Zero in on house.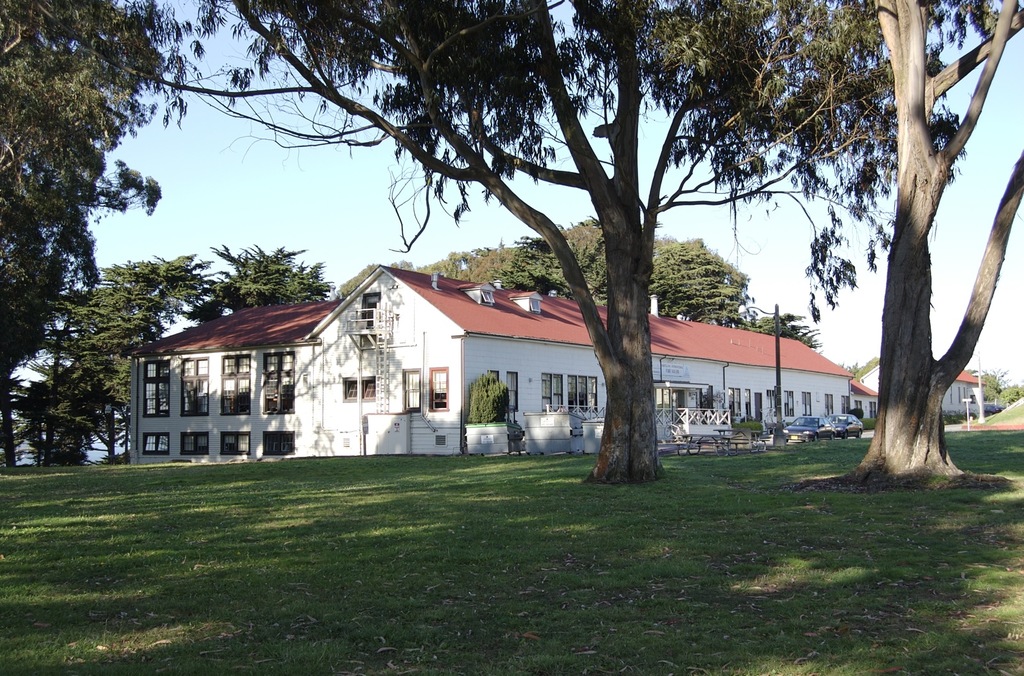
Zeroed in: bbox(130, 298, 346, 452).
